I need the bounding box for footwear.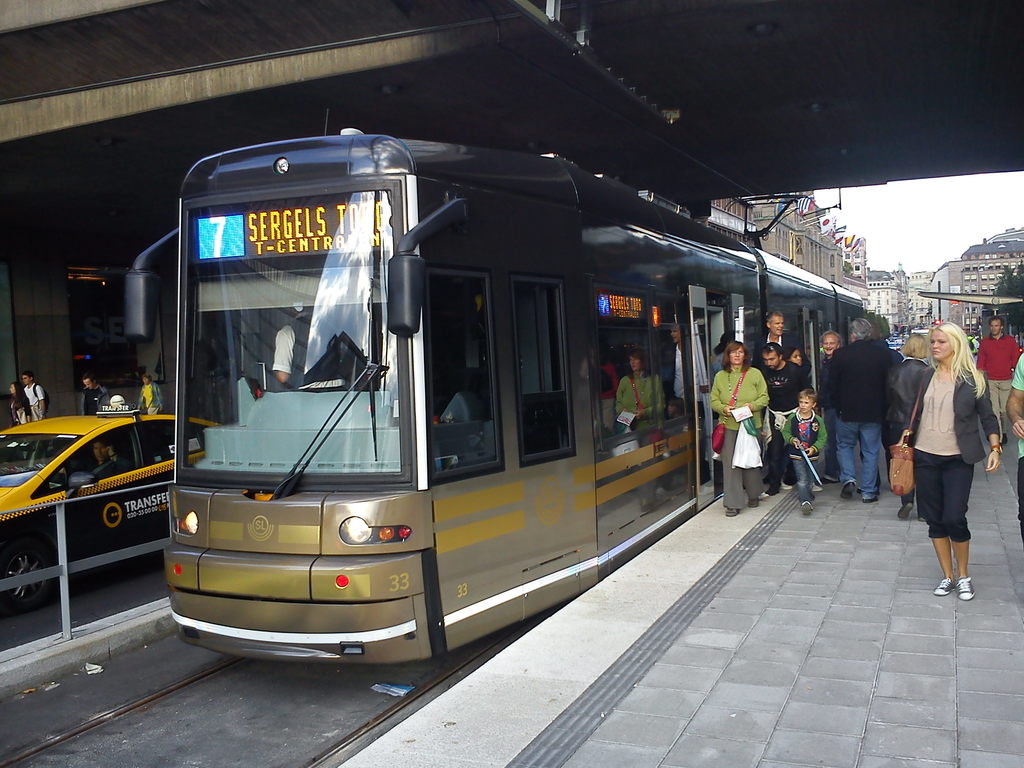
Here it is: 762 472 771 484.
